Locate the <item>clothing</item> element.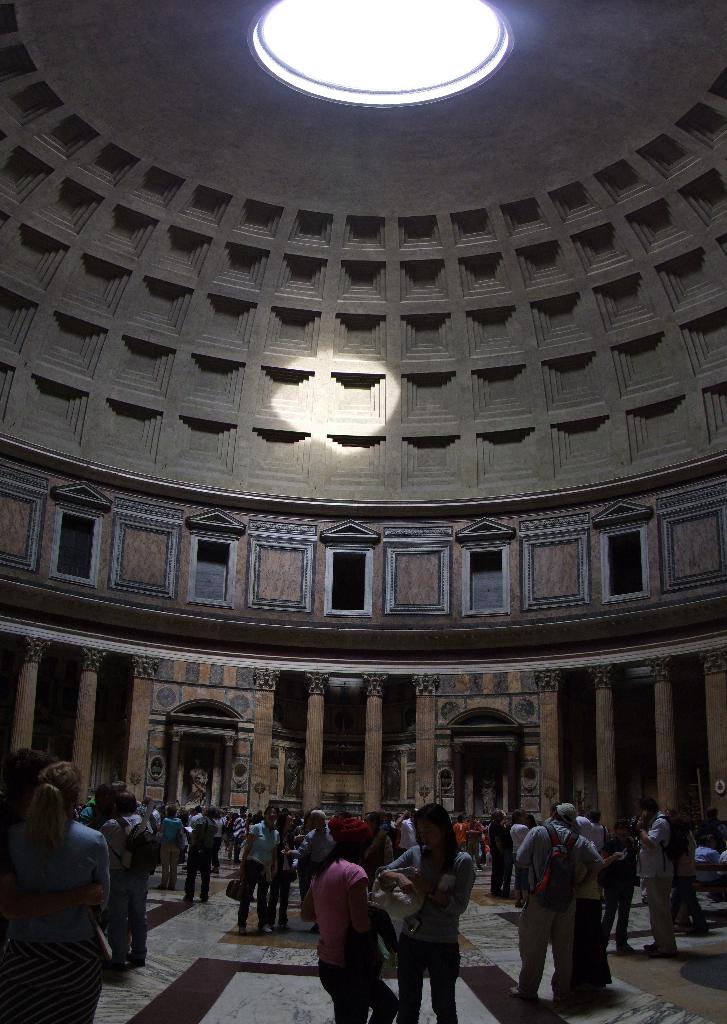
Element bbox: {"x1": 1, "y1": 809, "x2": 113, "y2": 1023}.
